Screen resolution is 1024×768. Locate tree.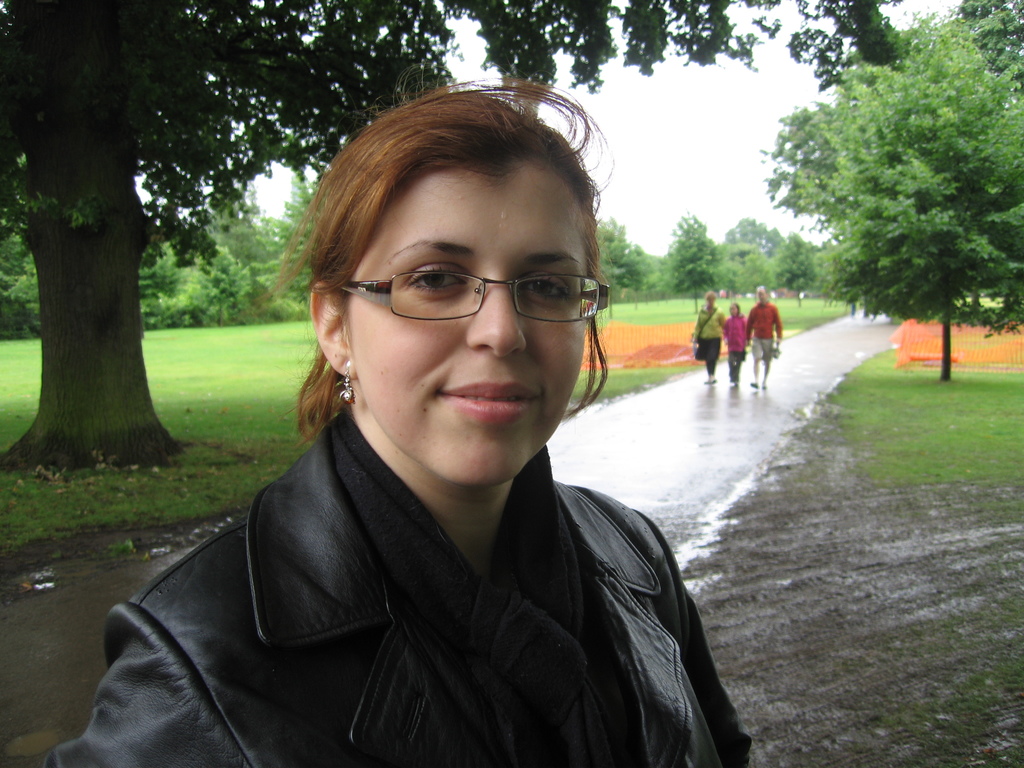
bbox(773, 233, 817, 299).
